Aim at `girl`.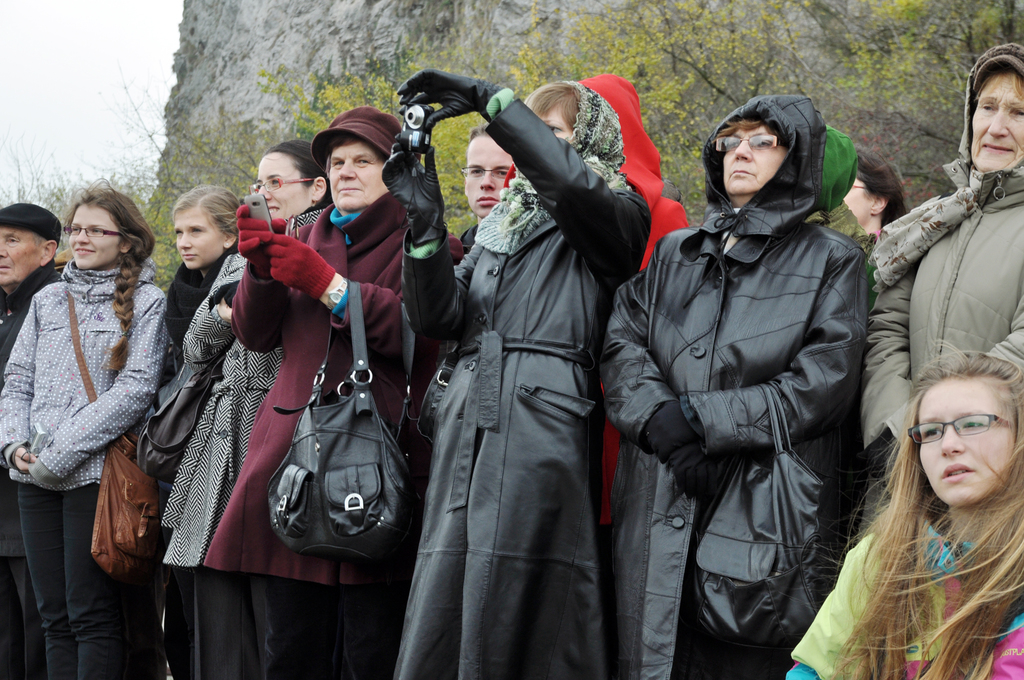
Aimed at rect(784, 335, 1023, 677).
